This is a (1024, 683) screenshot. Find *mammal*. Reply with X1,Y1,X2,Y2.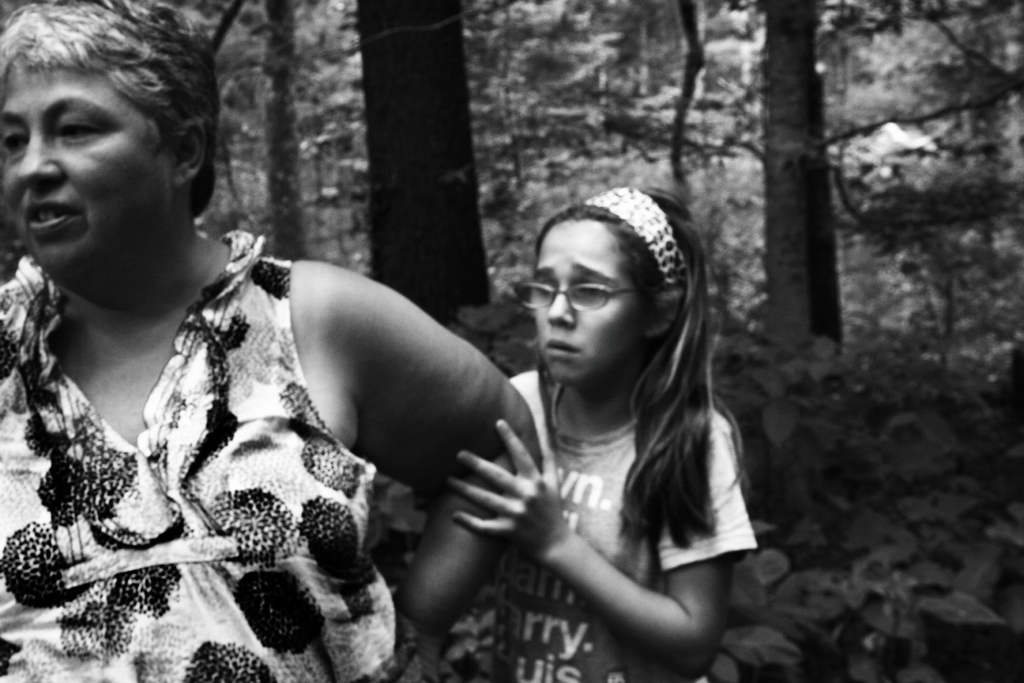
0,0,543,682.
